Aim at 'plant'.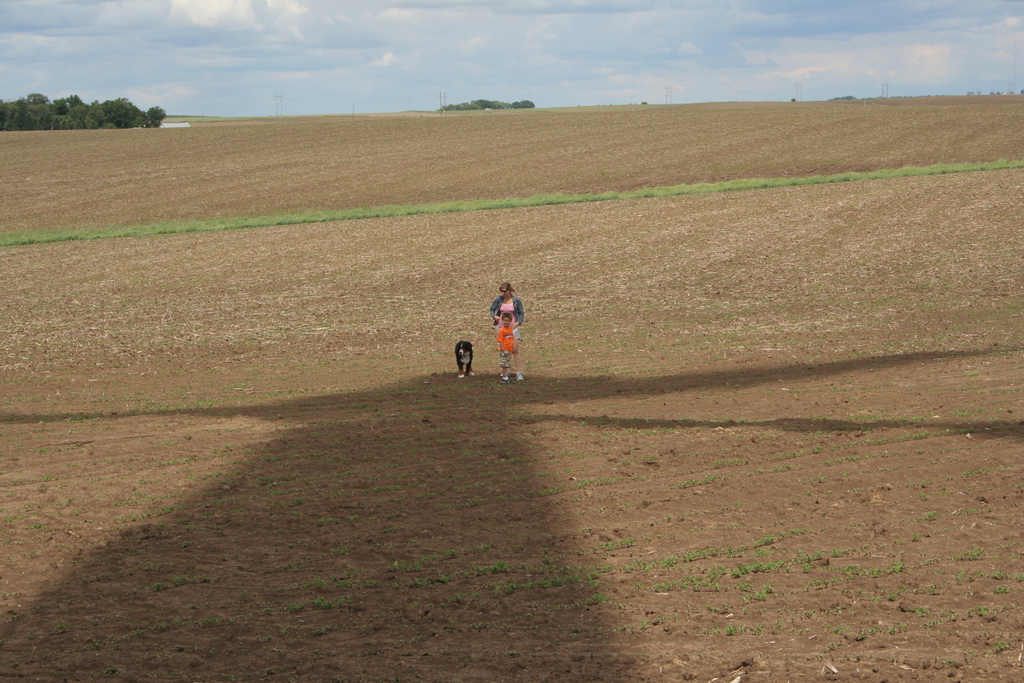
Aimed at left=106, top=666, right=120, bottom=673.
